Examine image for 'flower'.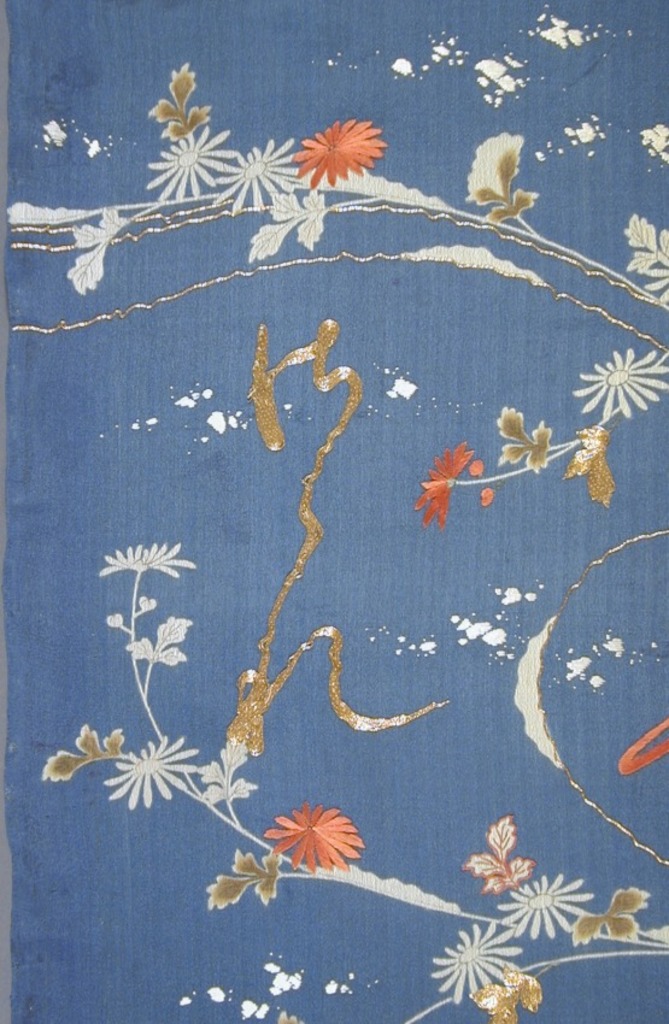
Examination result: locate(211, 133, 304, 220).
